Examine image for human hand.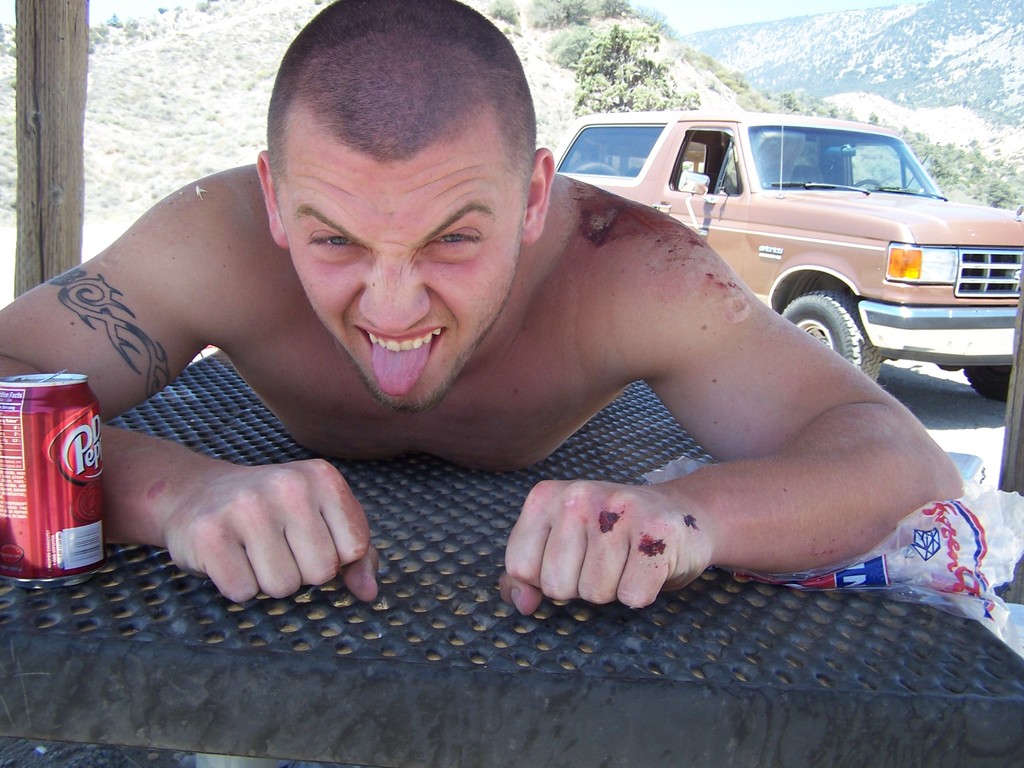
Examination result: {"left": 126, "top": 443, "right": 385, "bottom": 605}.
